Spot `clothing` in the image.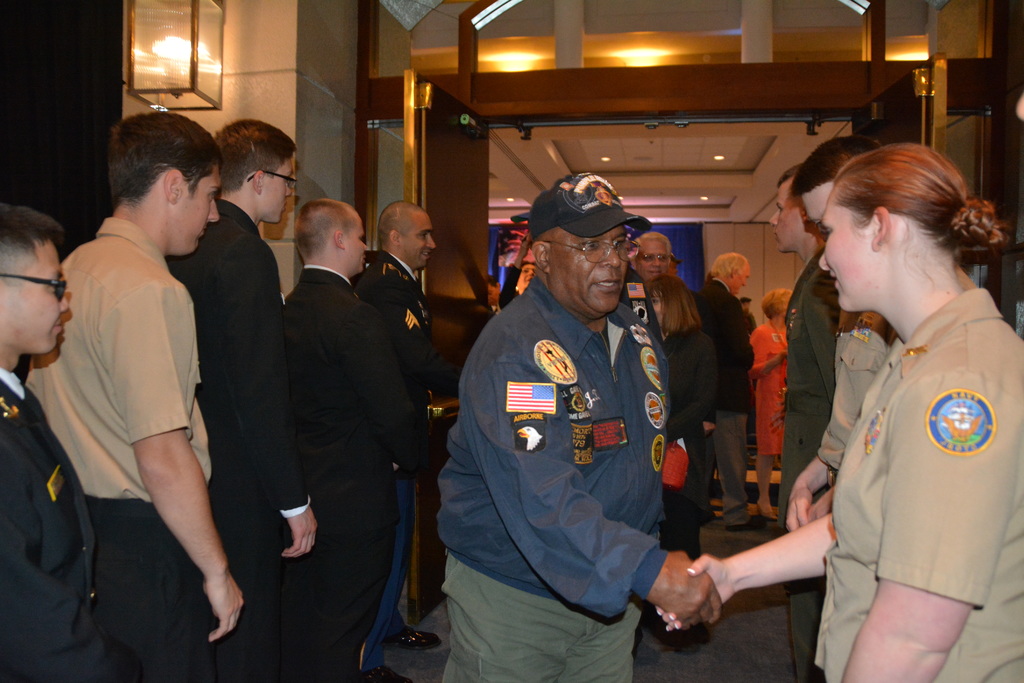
`clothing` found at rect(671, 272, 765, 500).
